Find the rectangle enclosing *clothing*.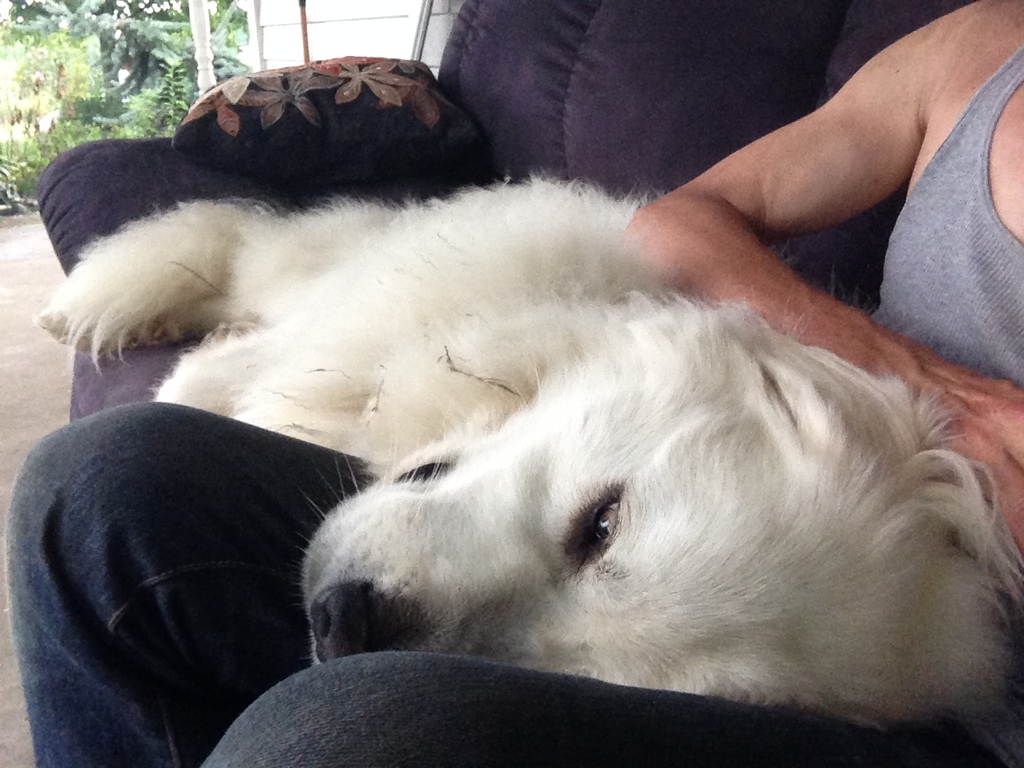
0, 42, 1023, 767.
